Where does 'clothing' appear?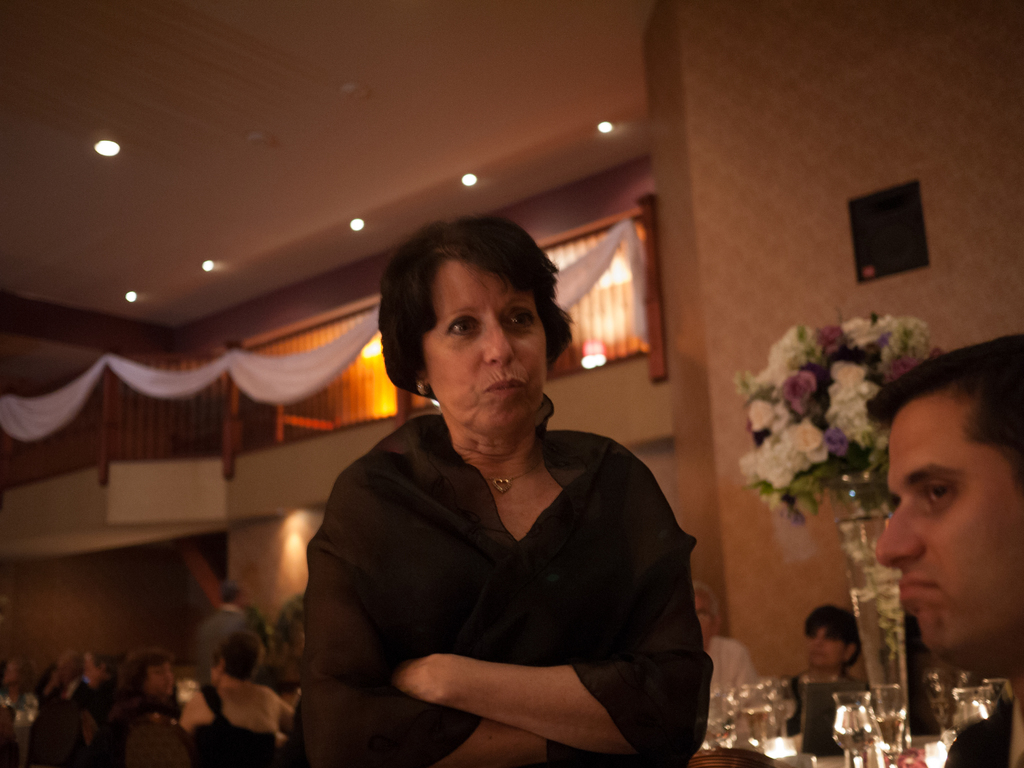
Appears at {"left": 788, "top": 671, "right": 853, "bottom": 735}.
